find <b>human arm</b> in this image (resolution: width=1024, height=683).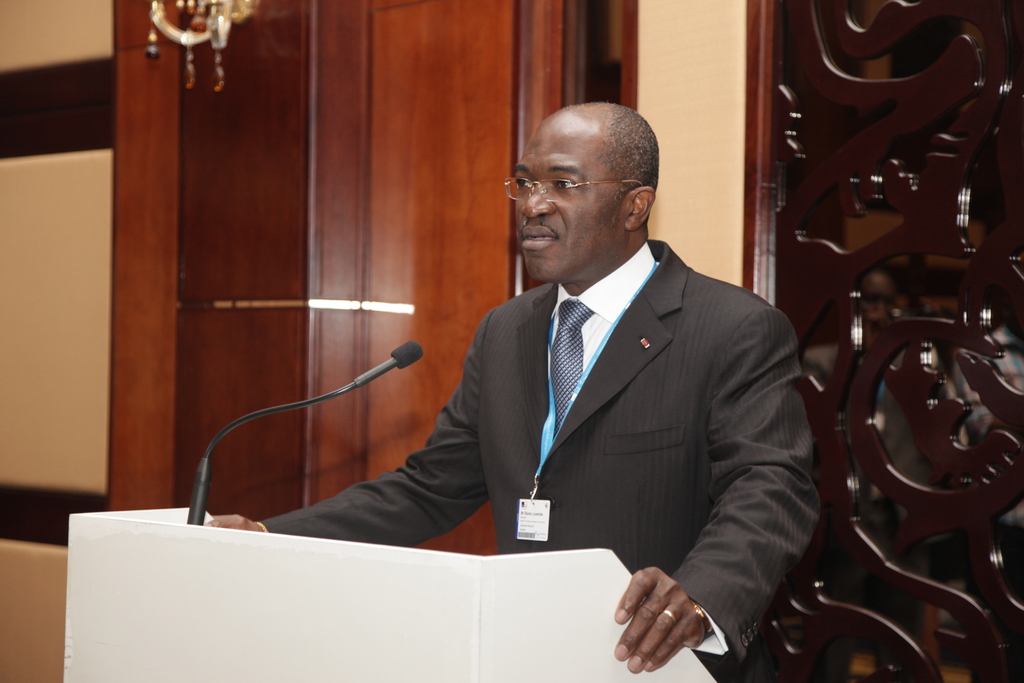
BBox(196, 381, 493, 547).
